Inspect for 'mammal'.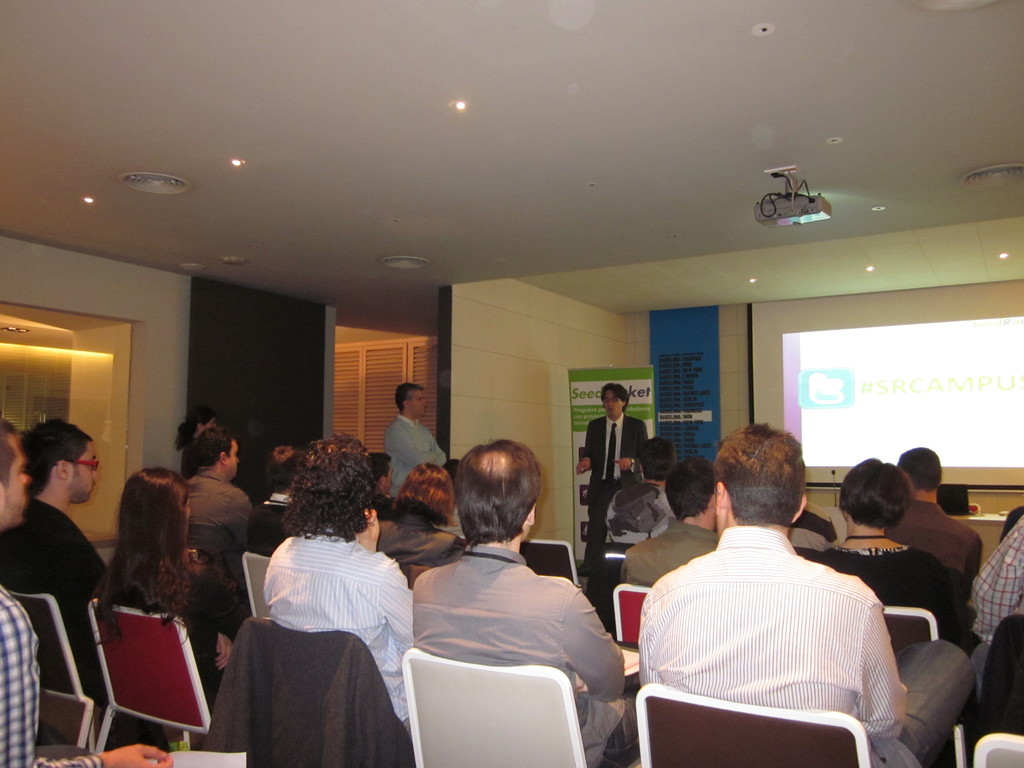
Inspection: bbox(189, 425, 260, 581).
